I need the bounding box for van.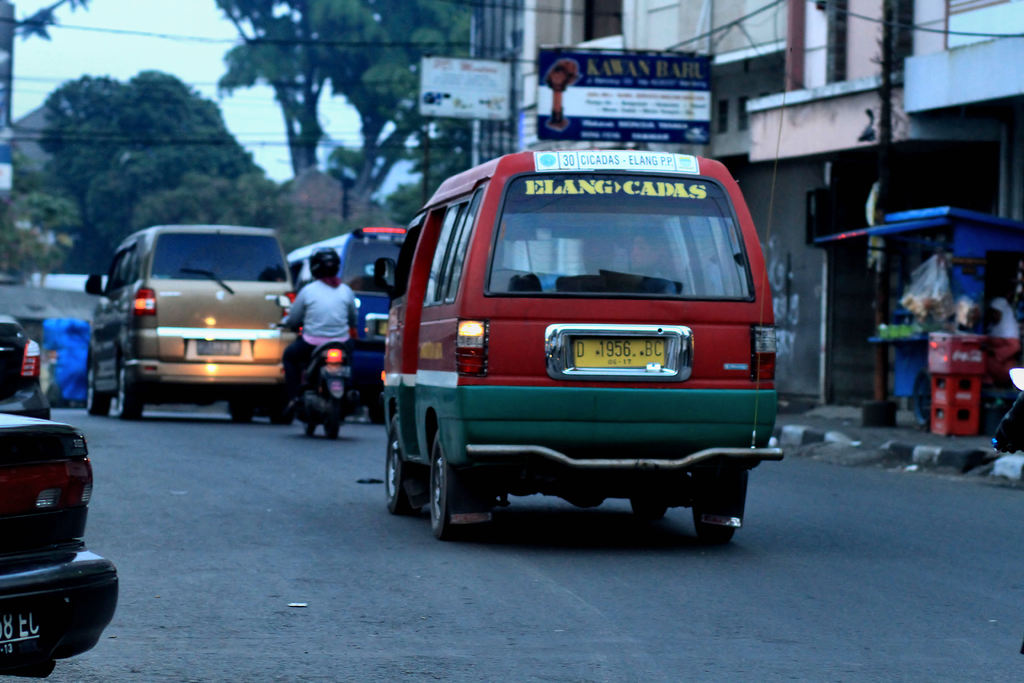
Here it is: box=[84, 224, 298, 420].
